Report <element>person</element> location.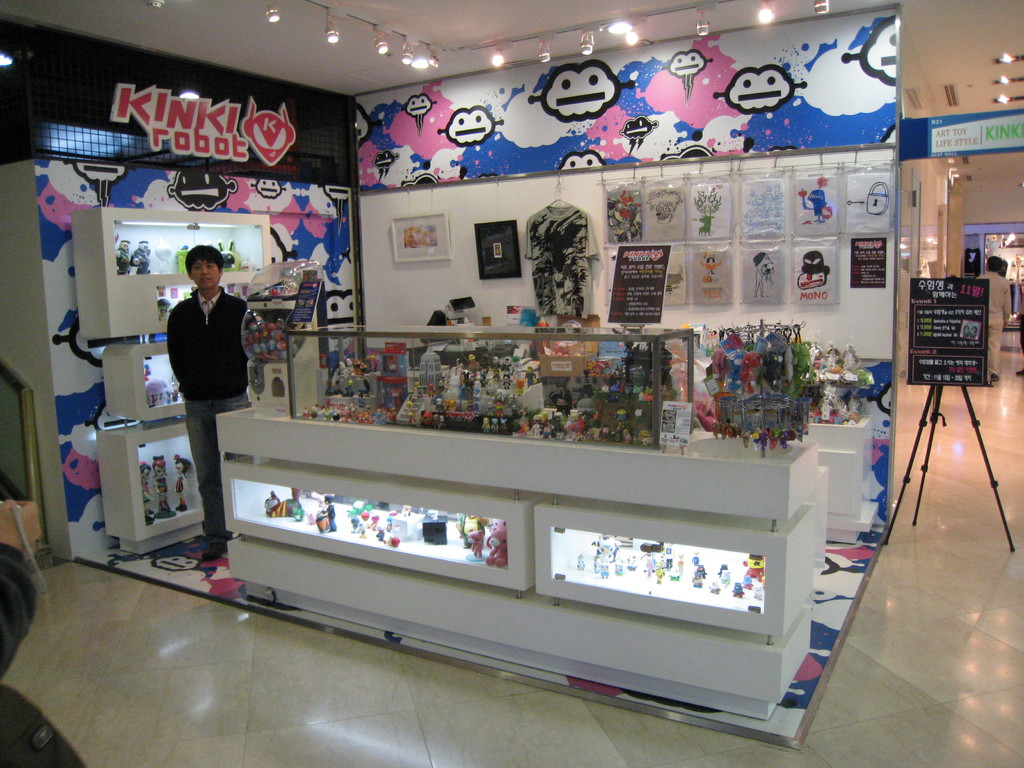
Report: <bbox>152, 252, 248, 522</bbox>.
